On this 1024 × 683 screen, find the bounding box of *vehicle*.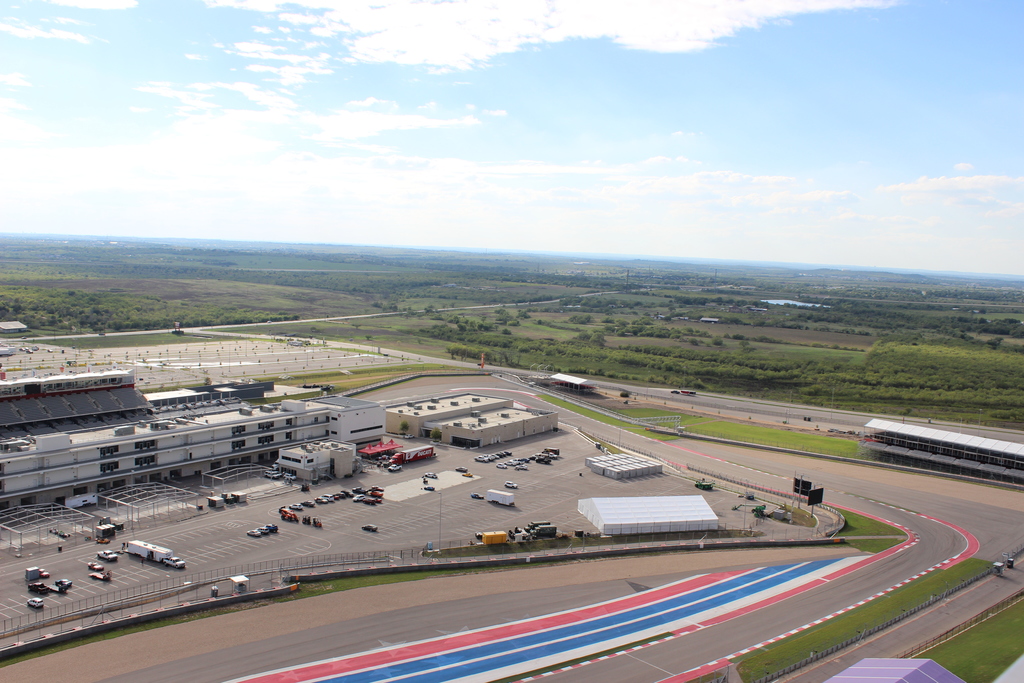
Bounding box: l=305, t=500, r=316, b=507.
